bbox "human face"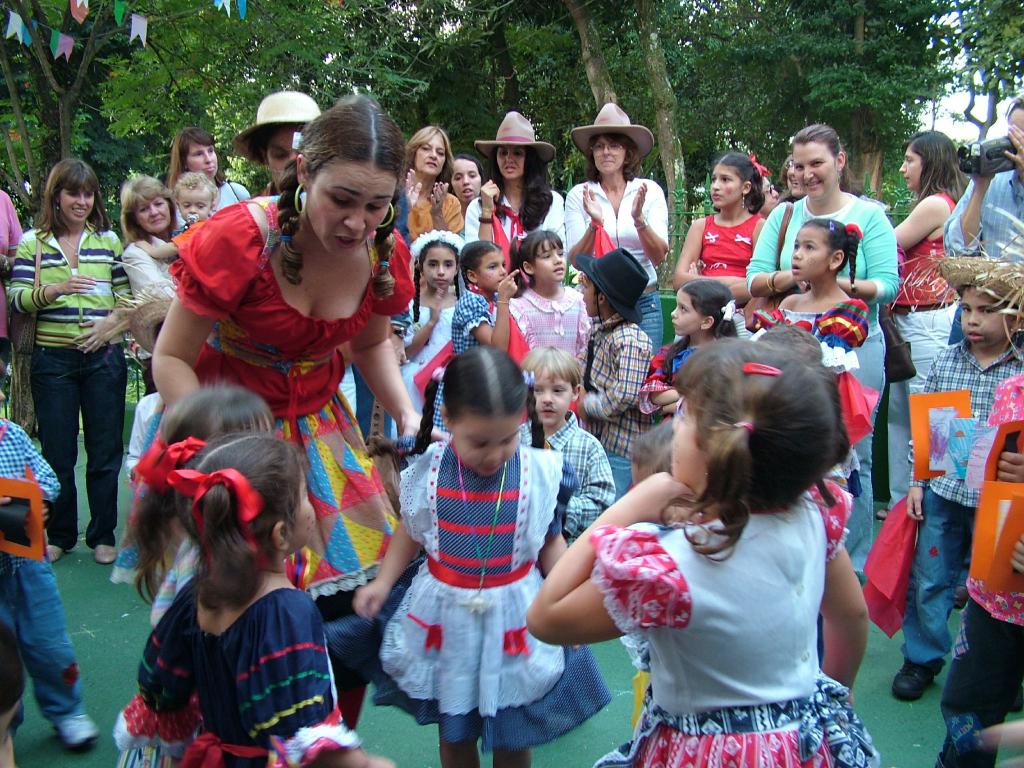
(532, 372, 571, 428)
